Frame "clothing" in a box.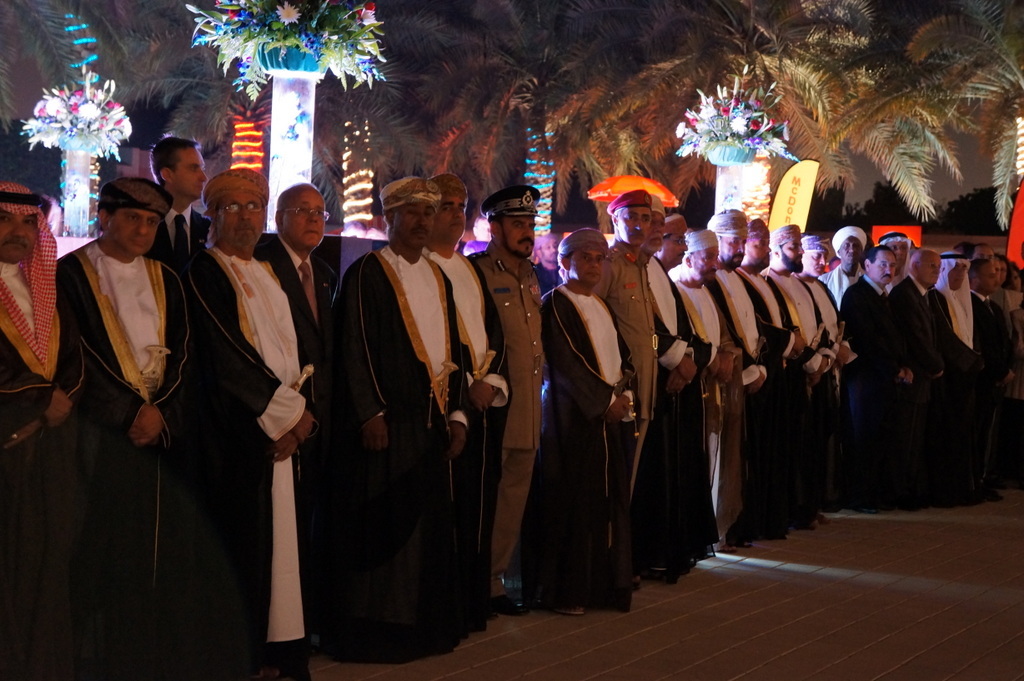
x1=781 y1=272 x2=813 y2=508.
